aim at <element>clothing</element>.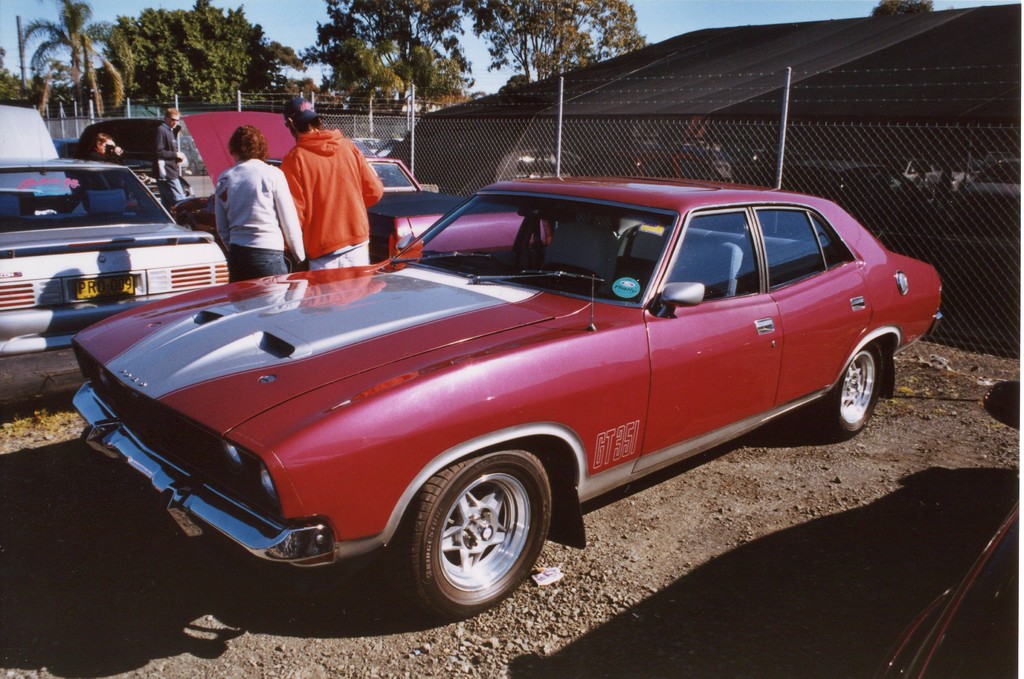
Aimed at detection(278, 127, 384, 260).
